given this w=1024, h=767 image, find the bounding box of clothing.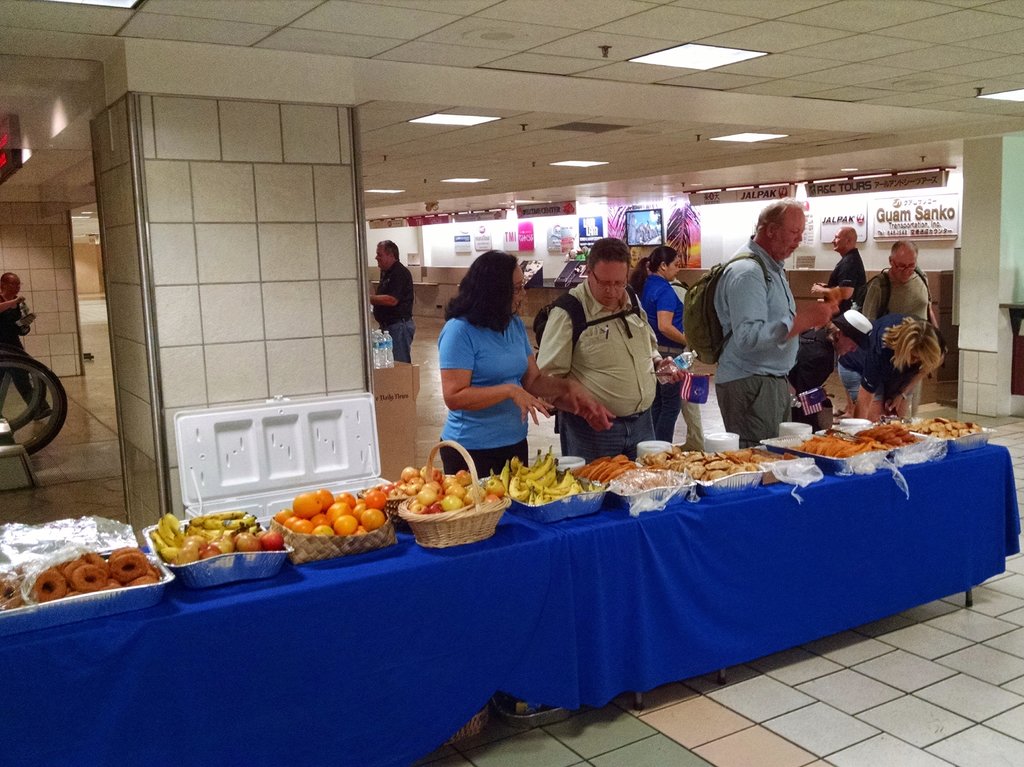
crop(843, 311, 935, 399).
